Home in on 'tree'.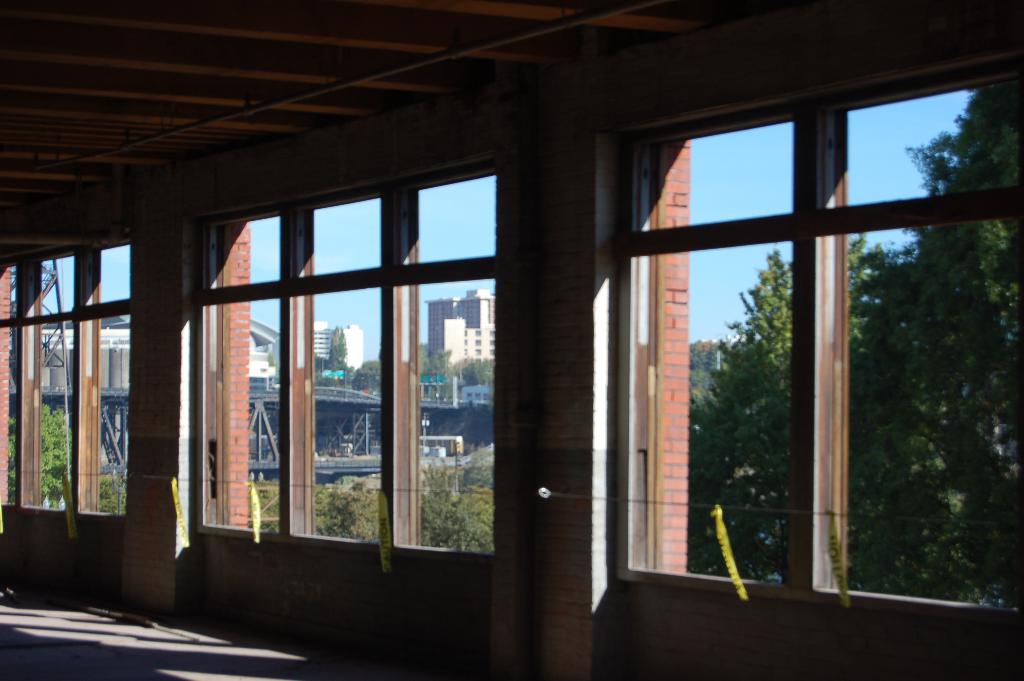
Homed in at (left=696, top=251, right=1016, bottom=602).
